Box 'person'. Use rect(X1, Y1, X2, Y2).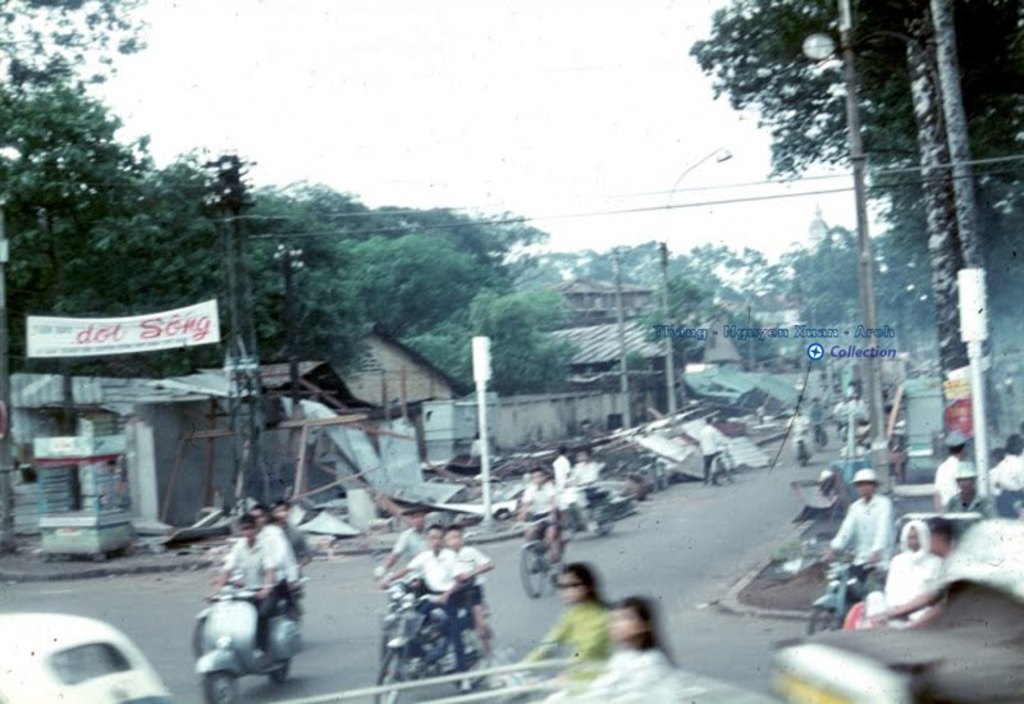
rect(516, 559, 609, 681).
